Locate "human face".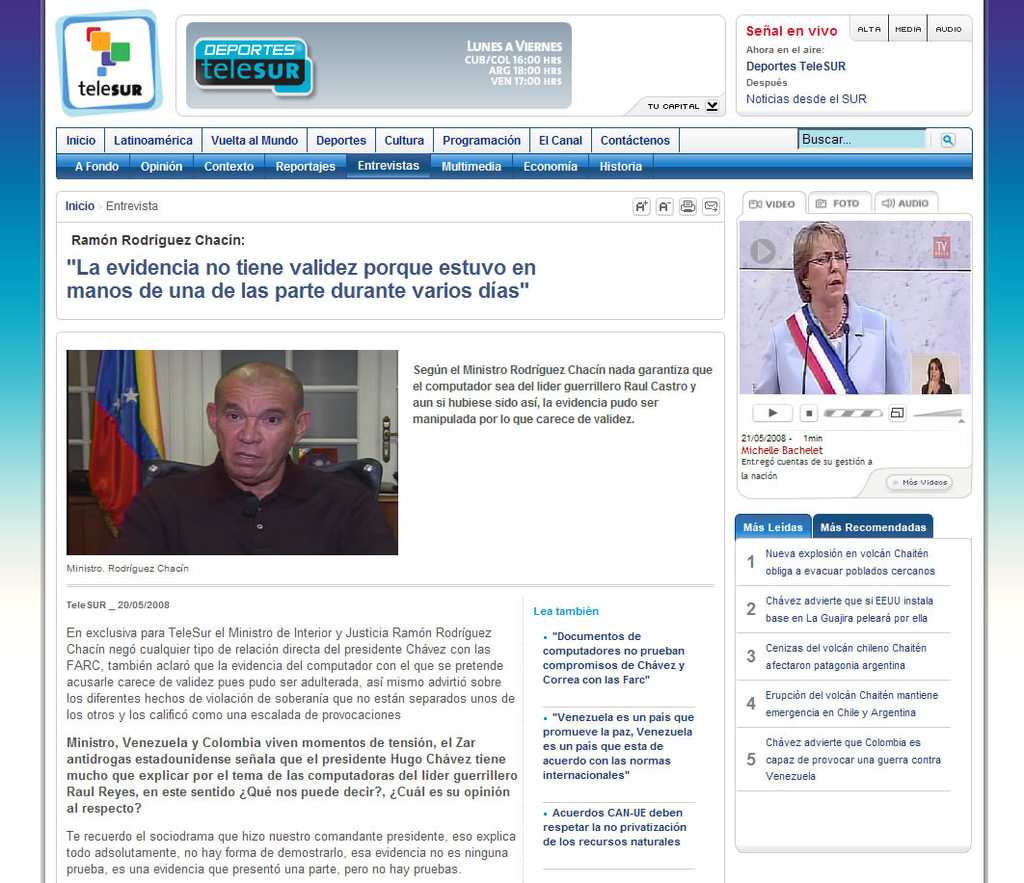
Bounding box: bbox=[215, 382, 290, 482].
